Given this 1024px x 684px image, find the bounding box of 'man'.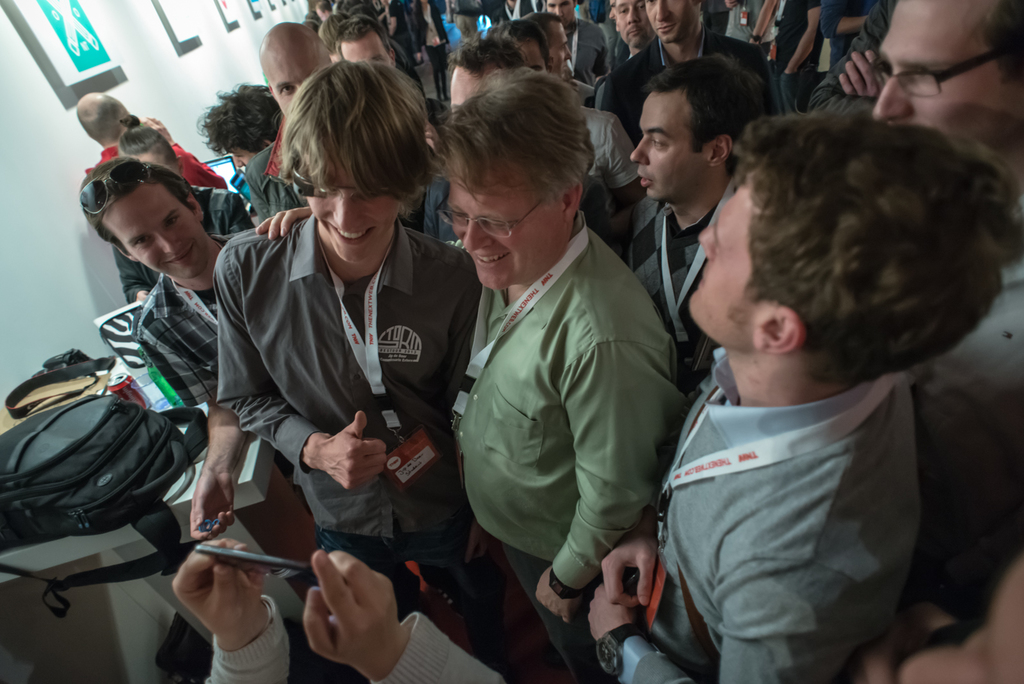
<box>244,20,336,226</box>.
